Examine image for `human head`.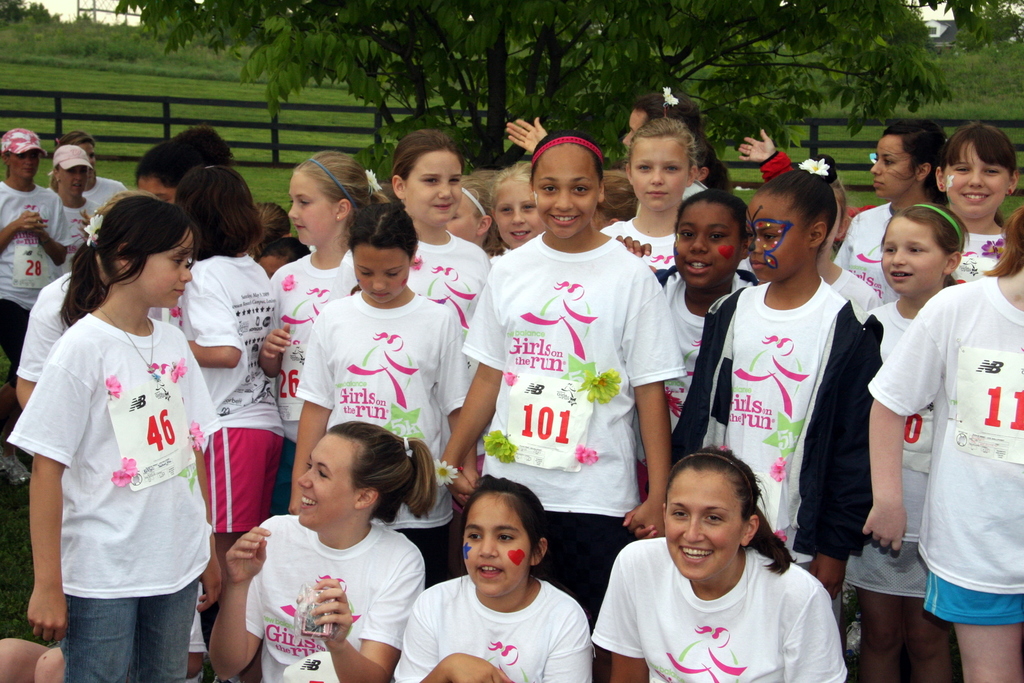
Examination result: 93 191 157 273.
